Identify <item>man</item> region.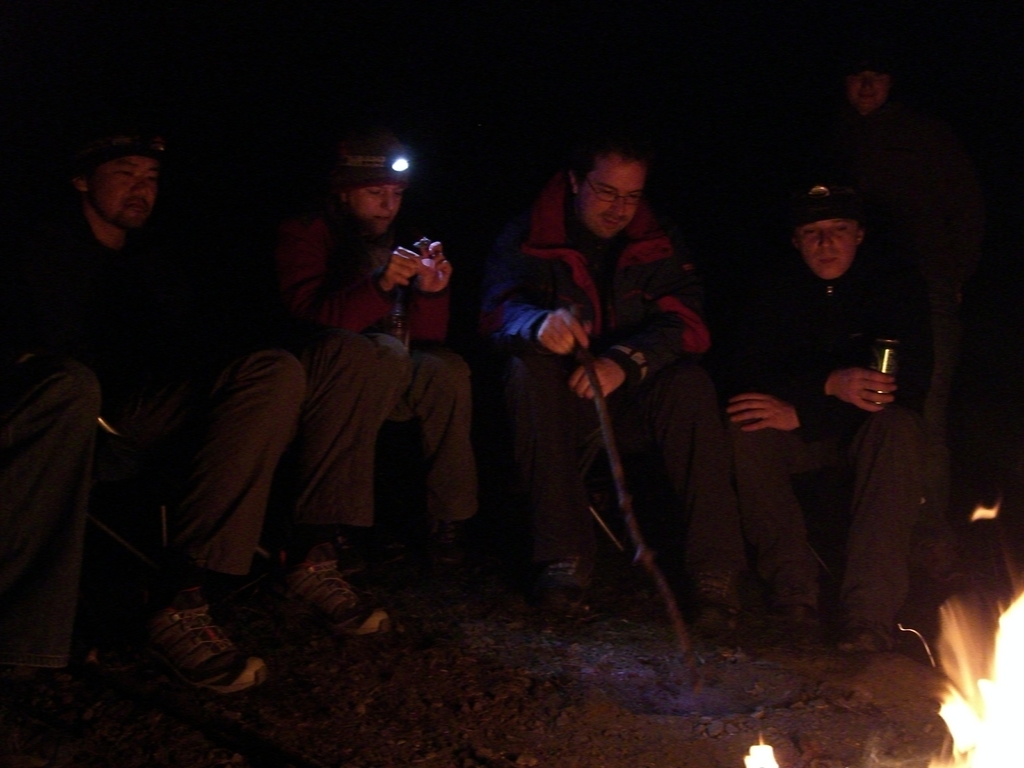
Region: detection(481, 120, 752, 604).
